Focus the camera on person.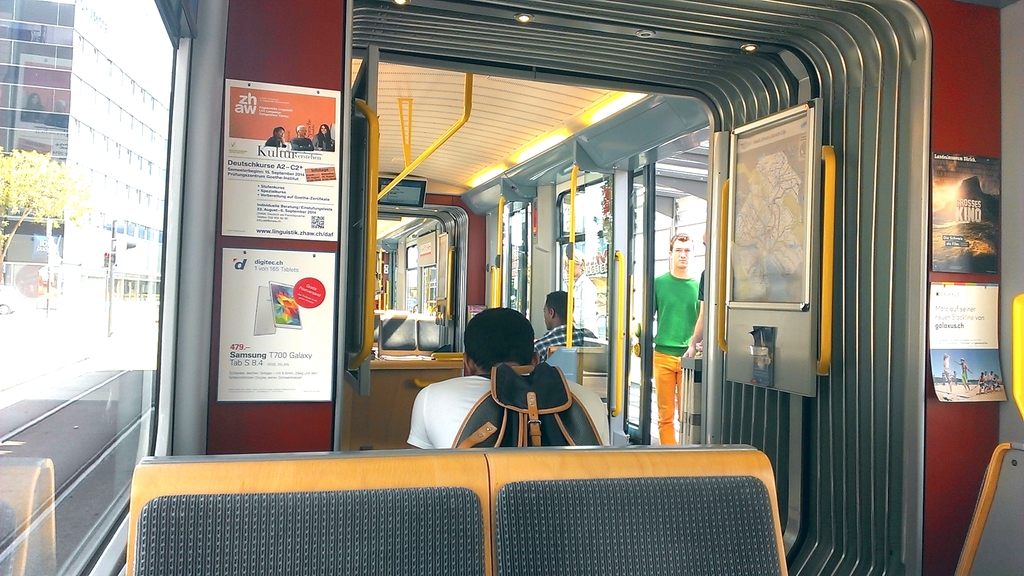
Focus region: <region>649, 207, 712, 437</region>.
